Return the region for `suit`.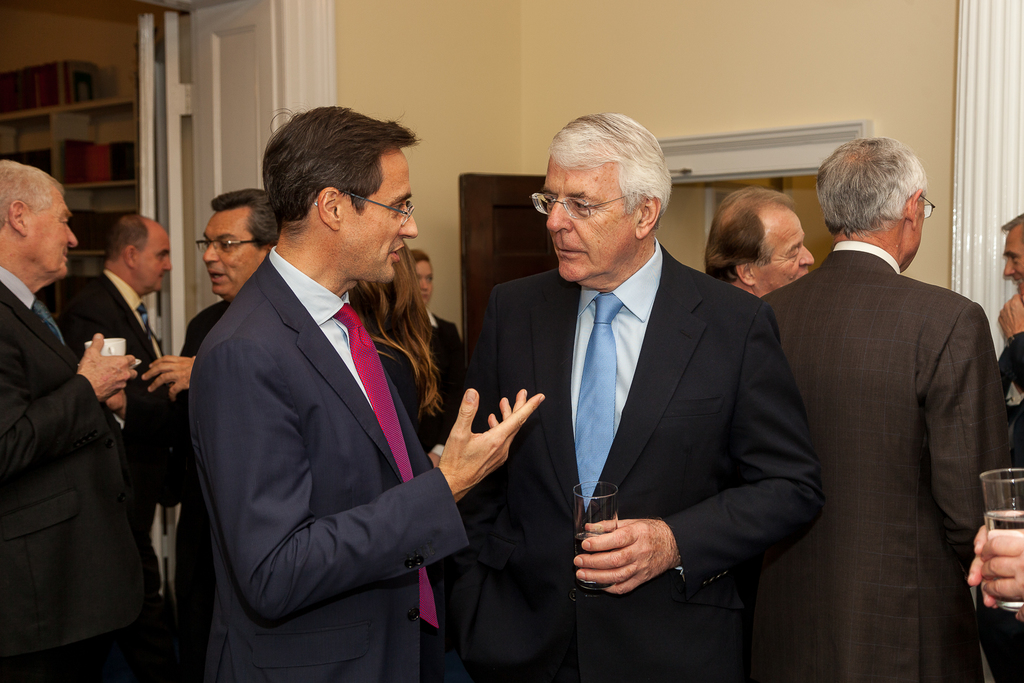
{"x1": 54, "y1": 270, "x2": 186, "y2": 541}.
